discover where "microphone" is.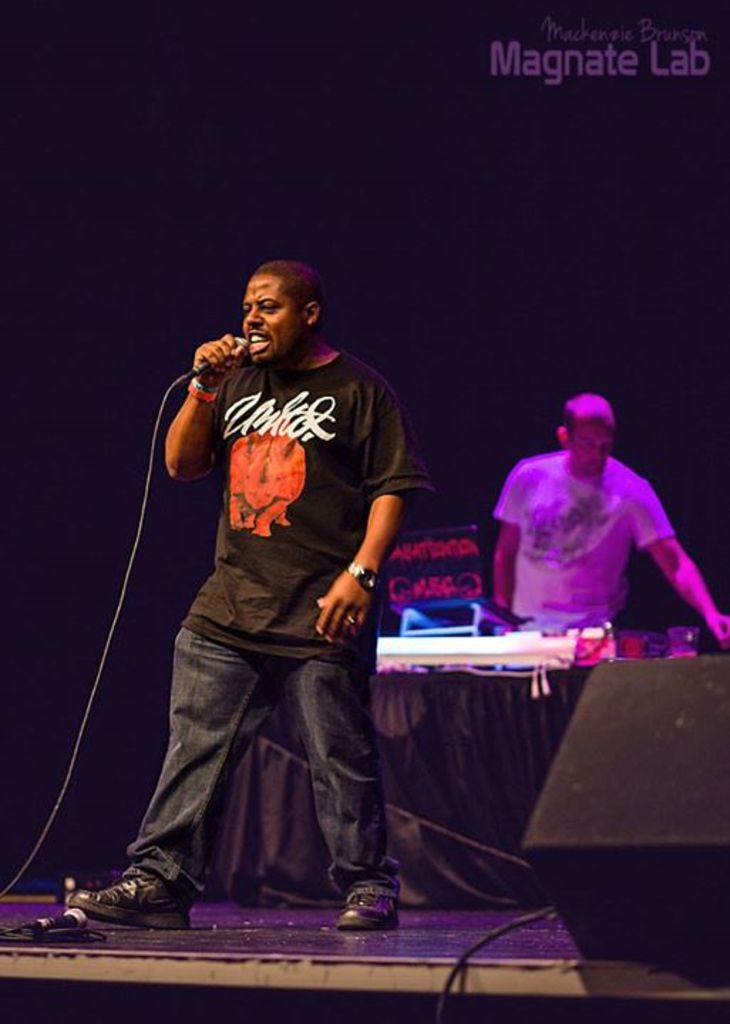
Discovered at (x1=27, y1=909, x2=81, y2=933).
